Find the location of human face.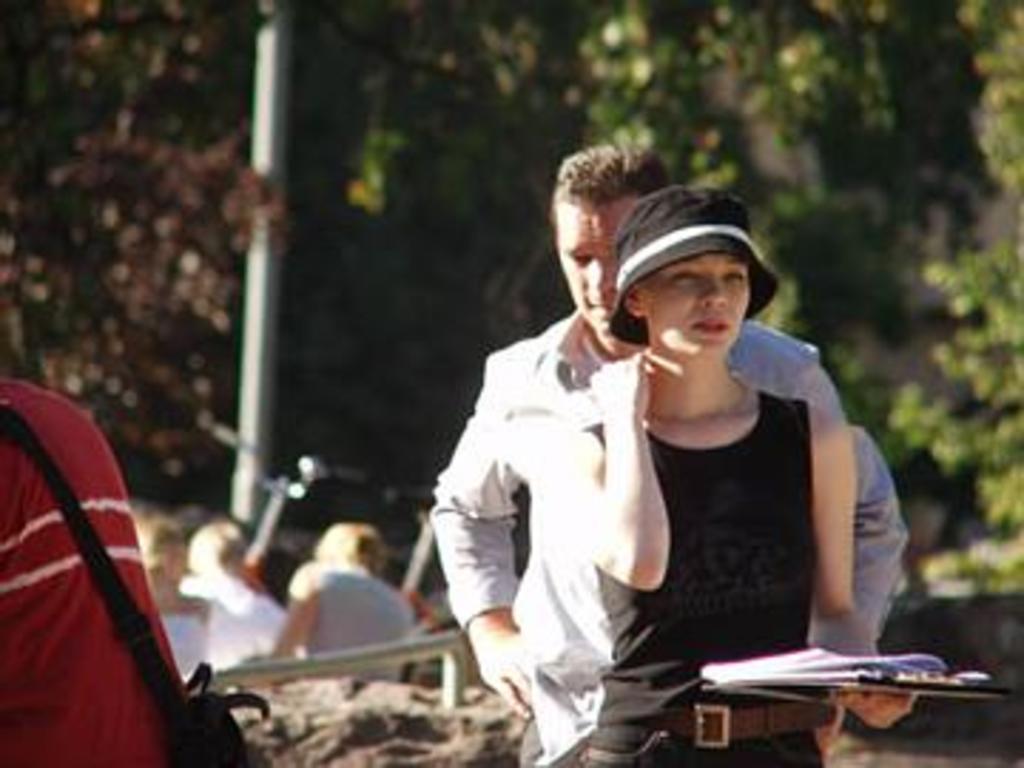
Location: select_region(558, 193, 651, 338).
